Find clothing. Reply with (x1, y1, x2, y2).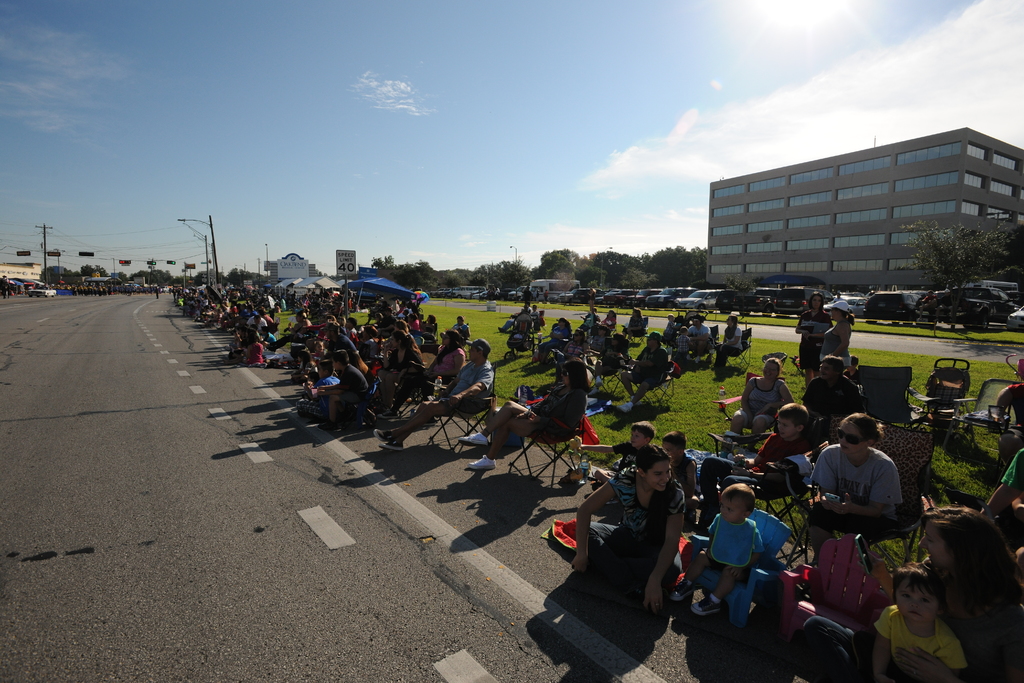
(997, 443, 1023, 497).
